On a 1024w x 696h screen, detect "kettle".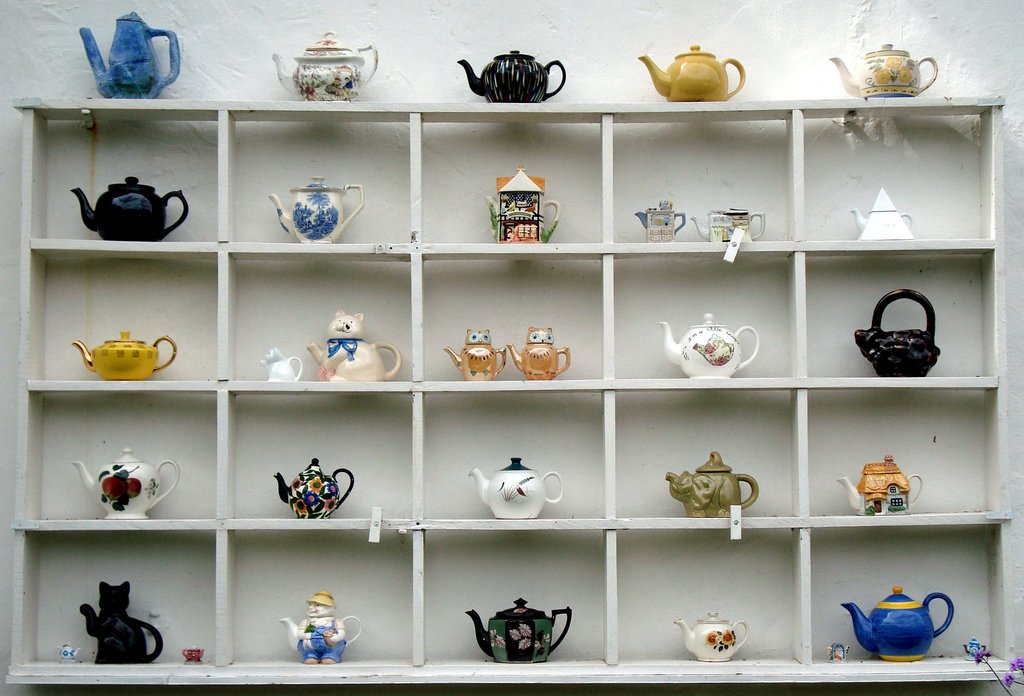
bbox=[485, 165, 561, 242].
